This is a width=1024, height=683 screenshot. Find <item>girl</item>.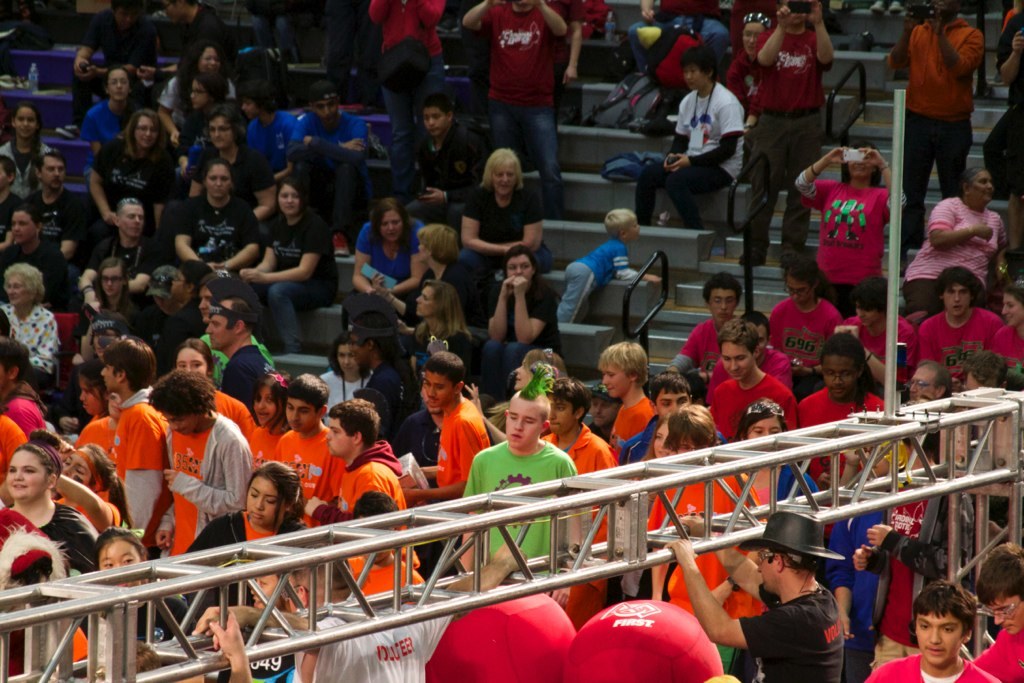
Bounding box: [233,179,341,353].
